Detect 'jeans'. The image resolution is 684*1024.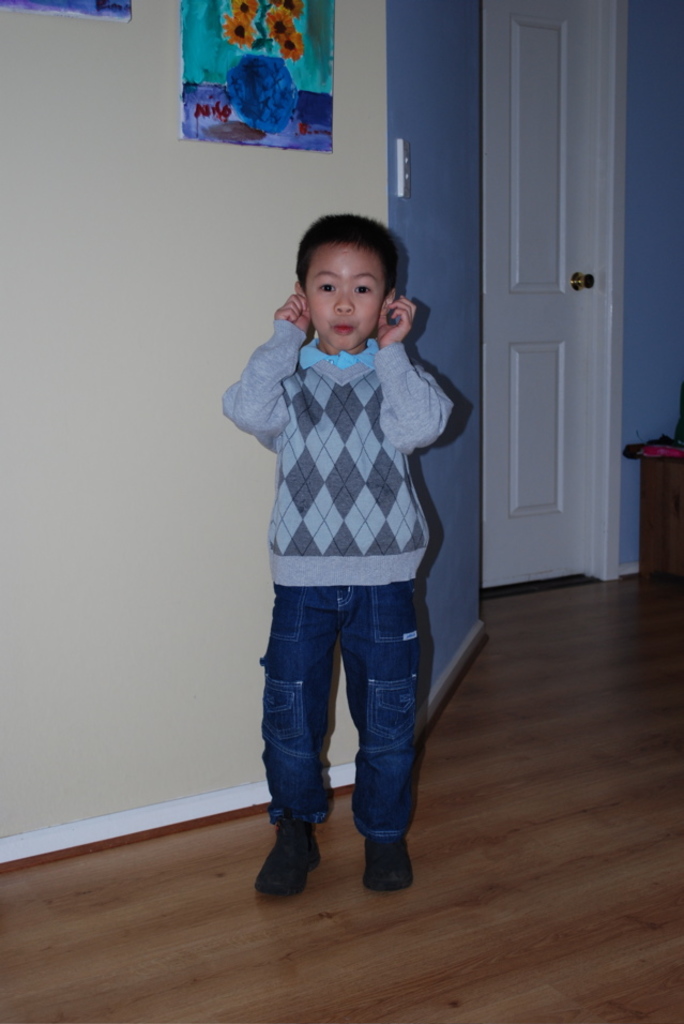
detection(256, 558, 441, 870).
